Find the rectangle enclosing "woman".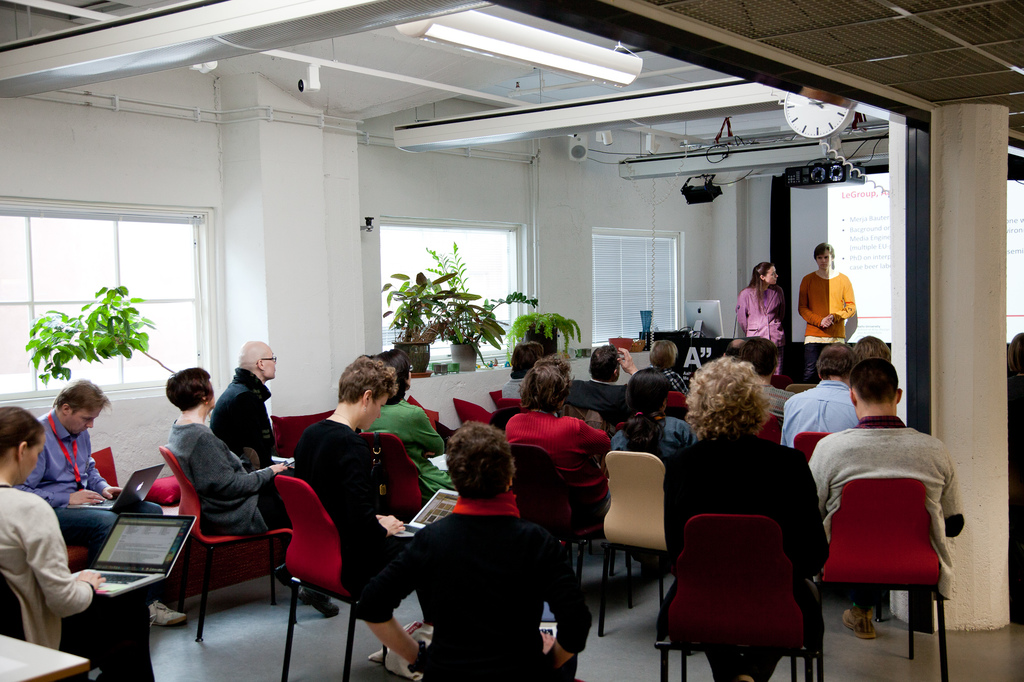
region(610, 361, 695, 541).
